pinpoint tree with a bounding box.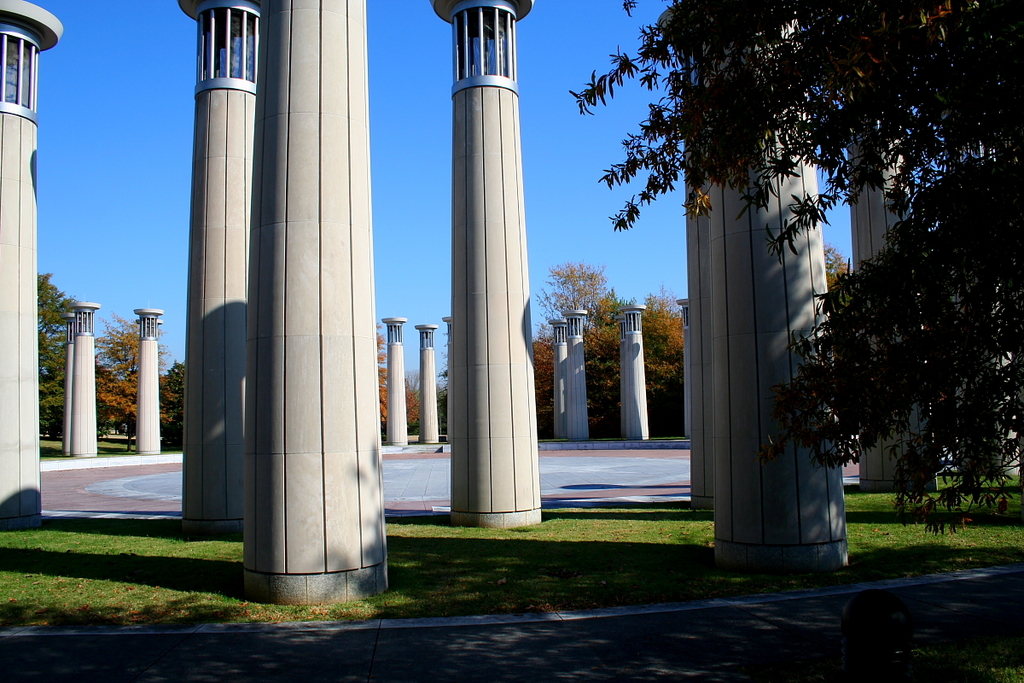
155/353/189/447.
